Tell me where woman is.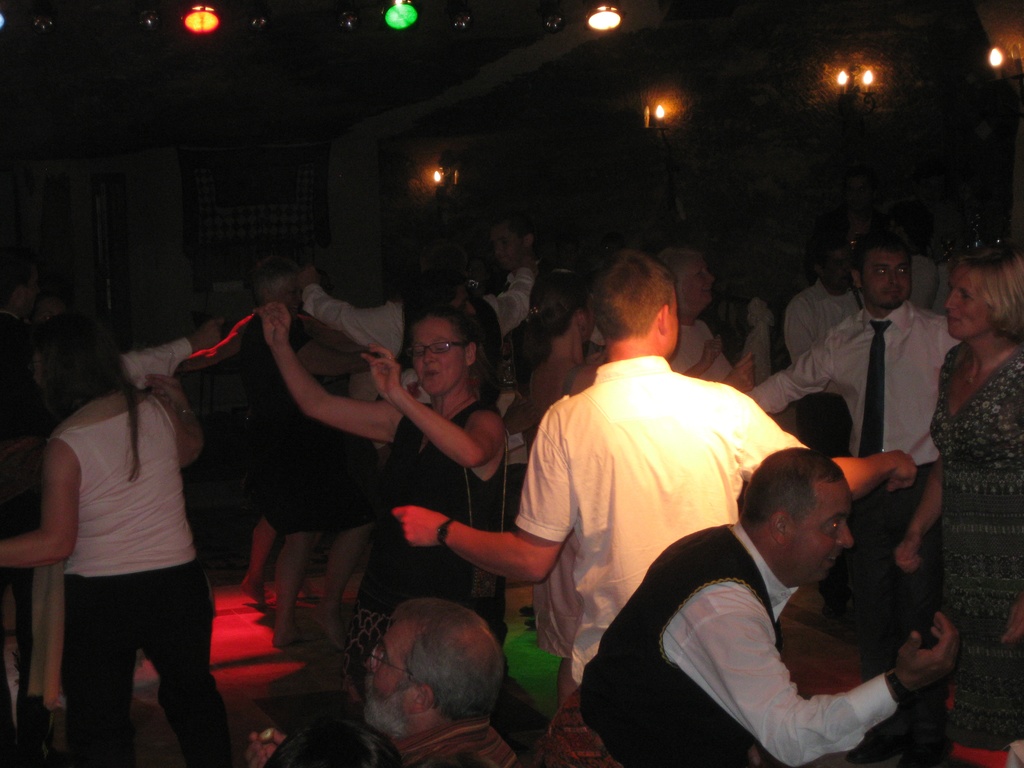
woman is at bbox=(250, 268, 376, 651).
